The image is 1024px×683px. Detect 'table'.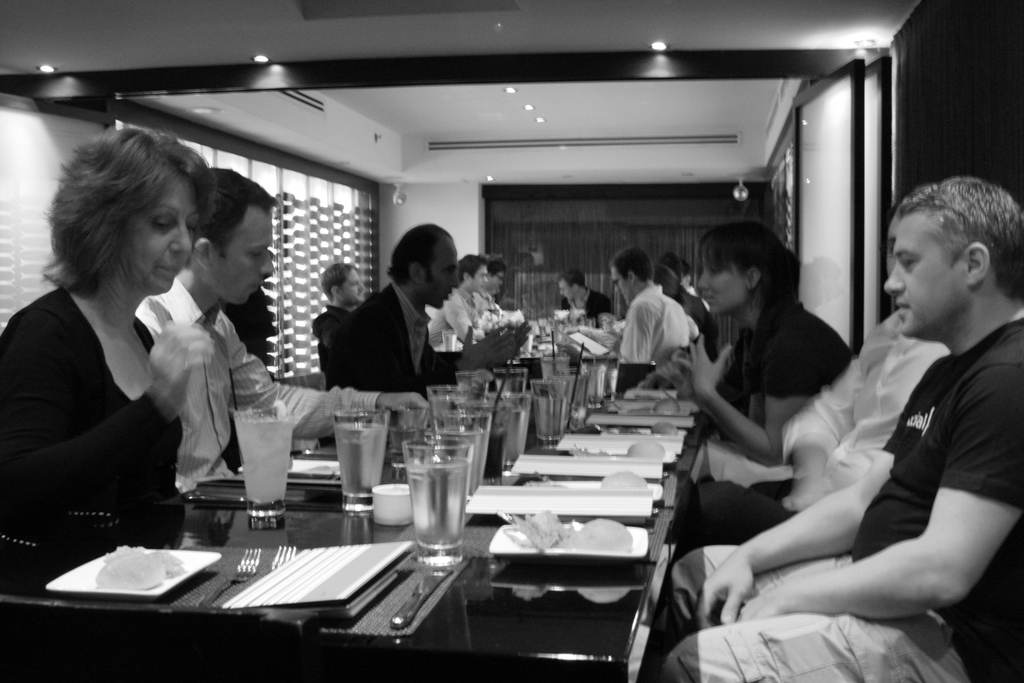
Detection: (x1=27, y1=482, x2=734, y2=673).
